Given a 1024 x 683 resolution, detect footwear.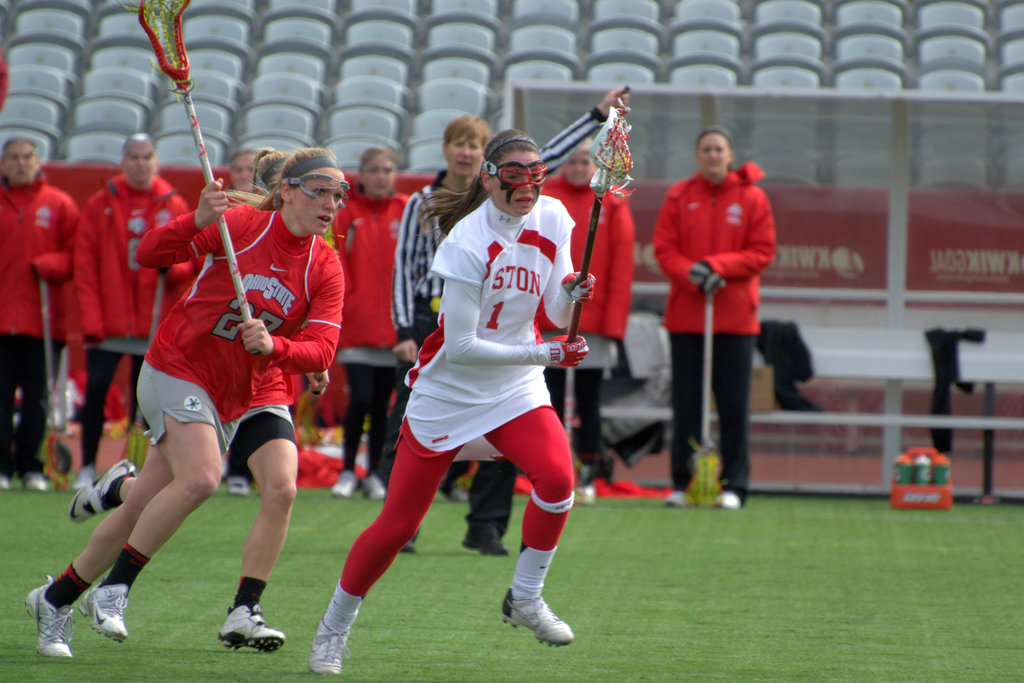
bbox=[23, 574, 70, 656].
